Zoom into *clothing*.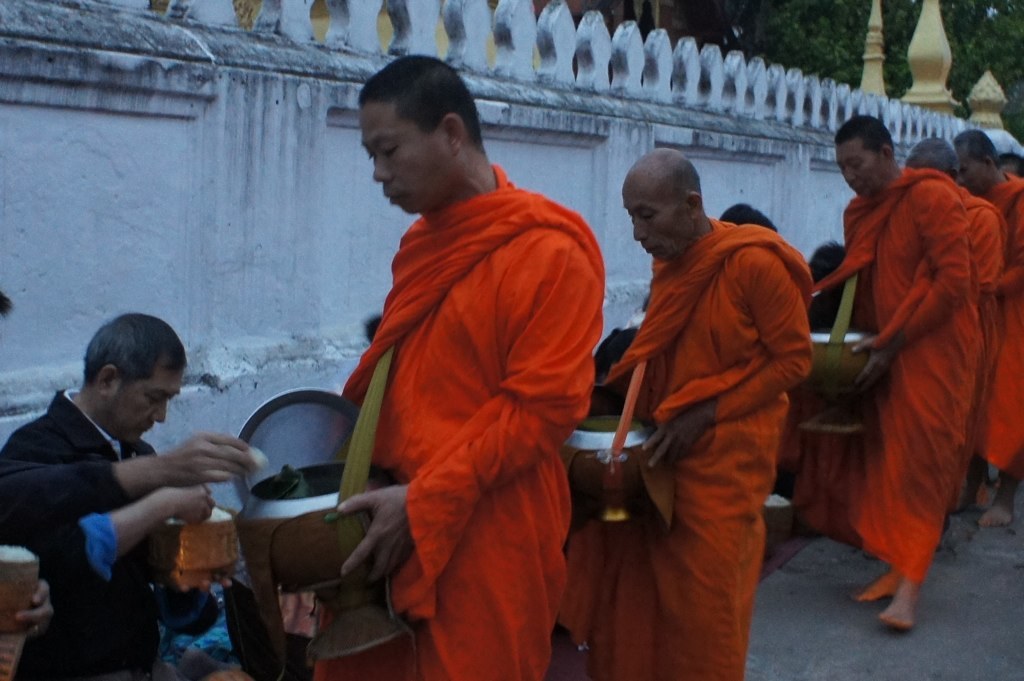
Zoom target: bbox=[0, 388, 219, 680].
